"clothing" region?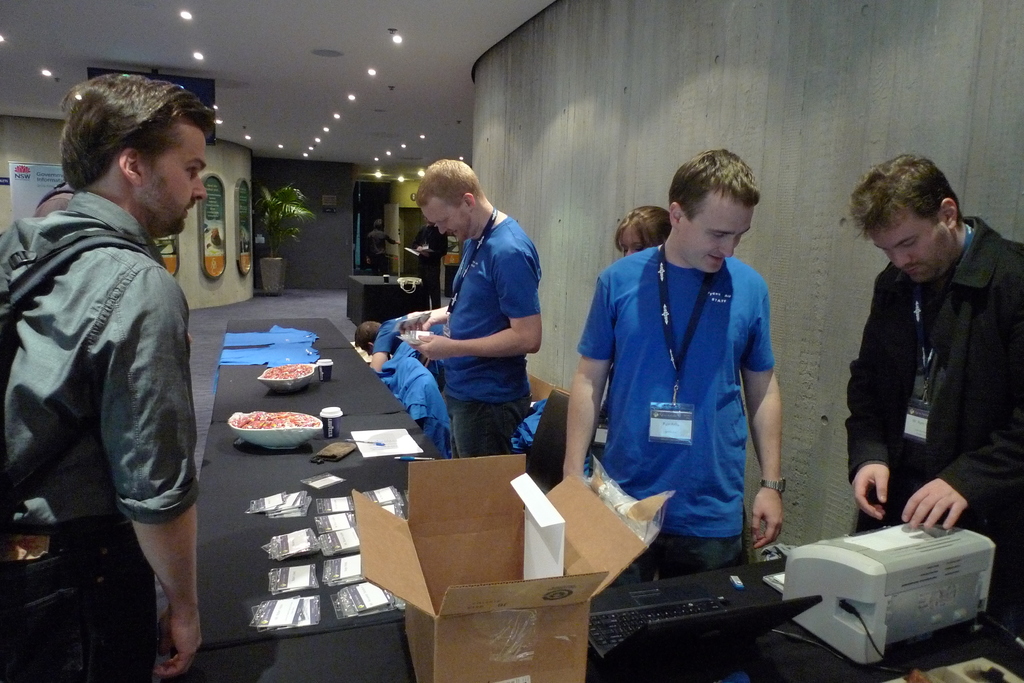
[x1=593, y1=219, x2=794, y2=568]
